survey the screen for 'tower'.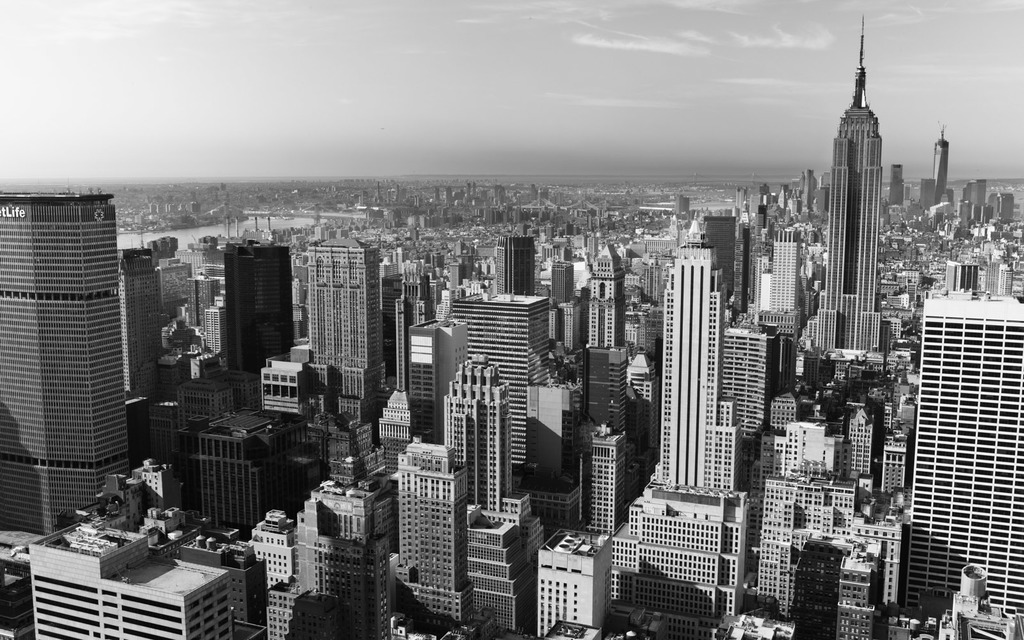
Survey found: locate(582, 245, 635, 425).
